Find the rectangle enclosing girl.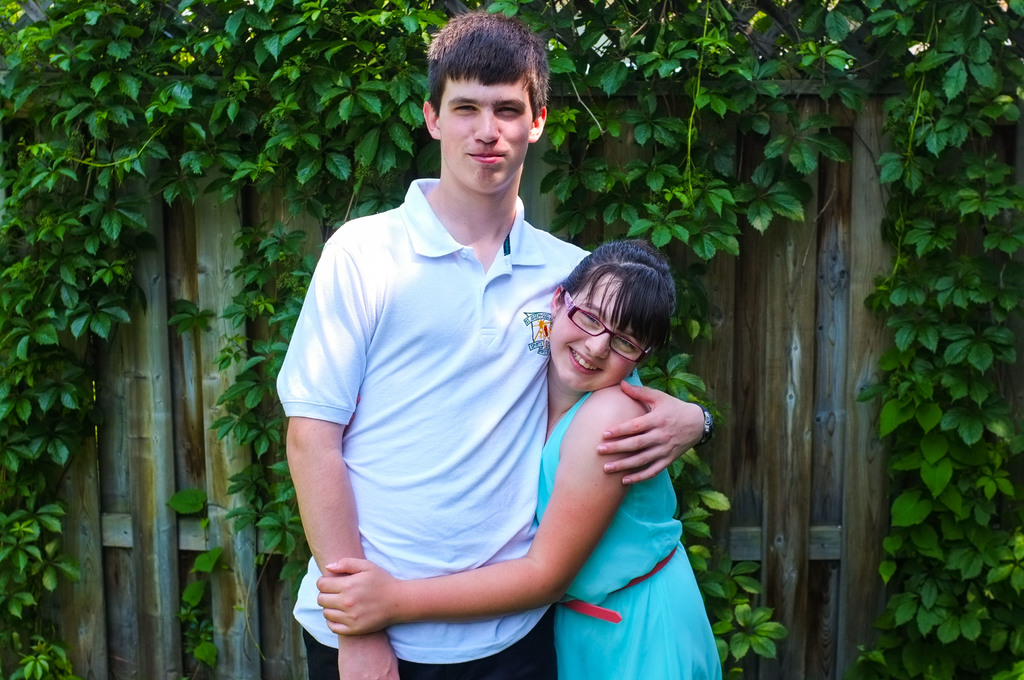
x1=316, y1=235, x2=726, y2=679.
